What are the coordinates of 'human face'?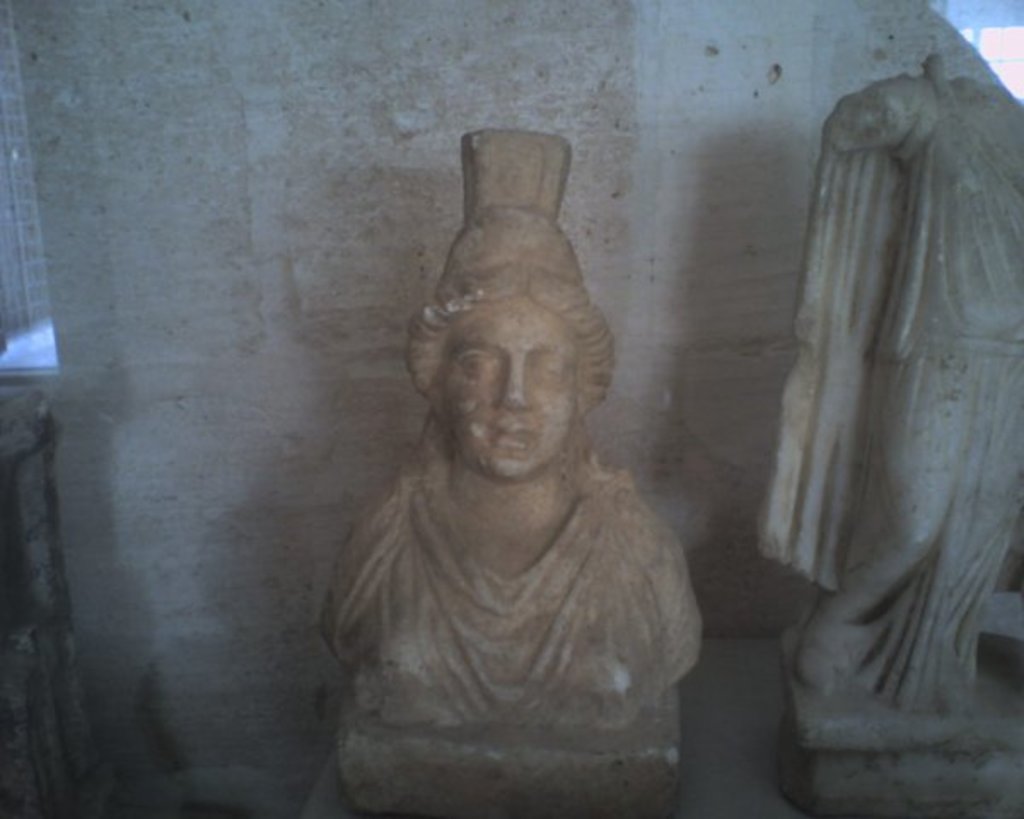
[left=445, top=288, right=570, bottom=481].
